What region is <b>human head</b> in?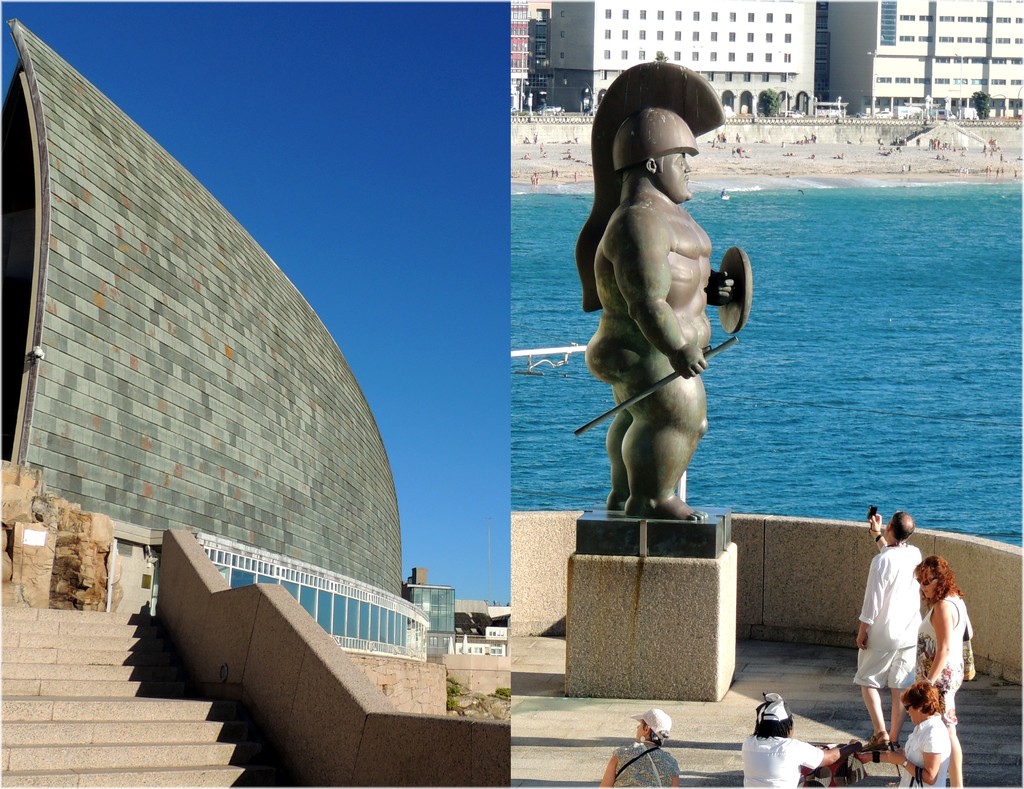
[left=910, top=555, right=964, bottom=601].
